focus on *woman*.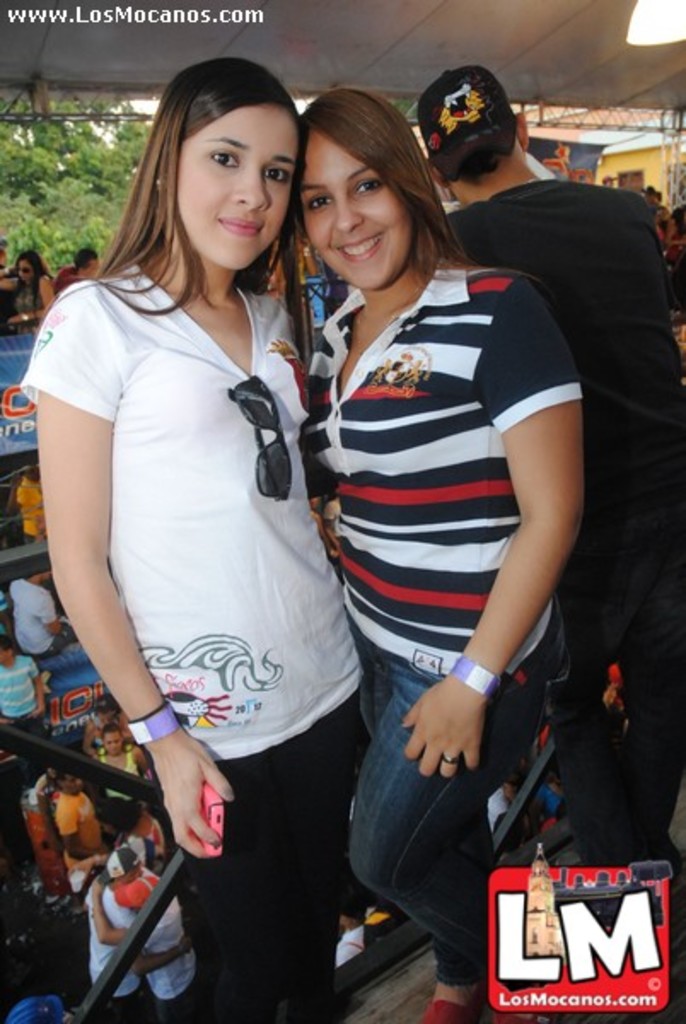
Focused at {"x1": 89, "y1": 720, "x2": 159, "y2": 804}.
